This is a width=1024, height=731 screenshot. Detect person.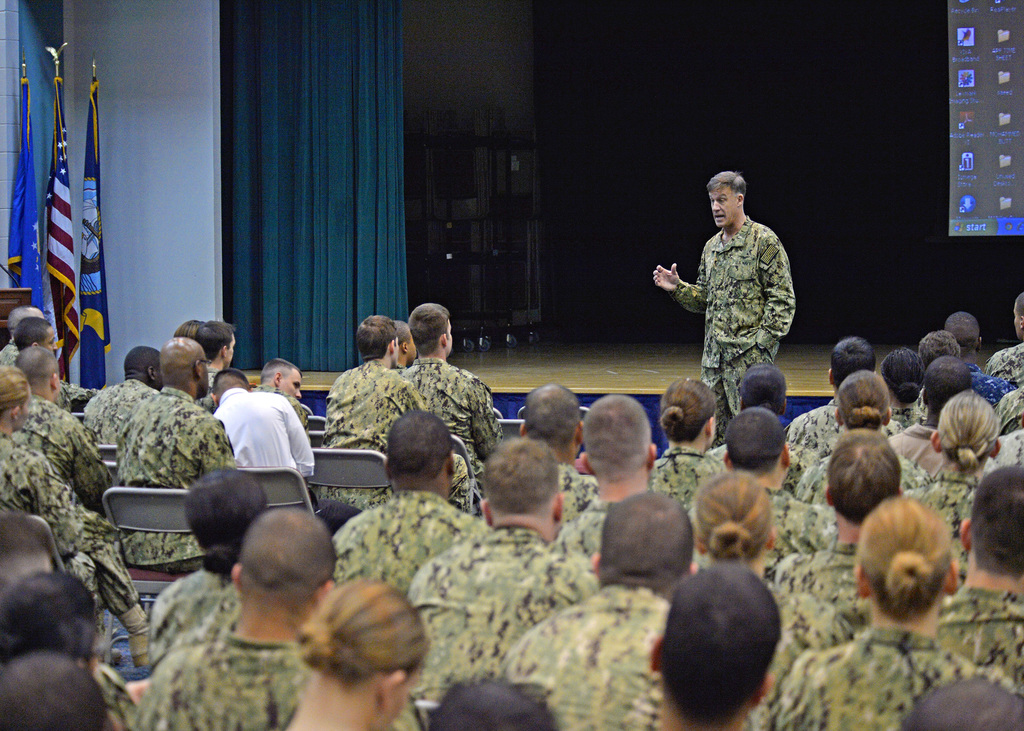
crop(769, 495, 996, 730).
